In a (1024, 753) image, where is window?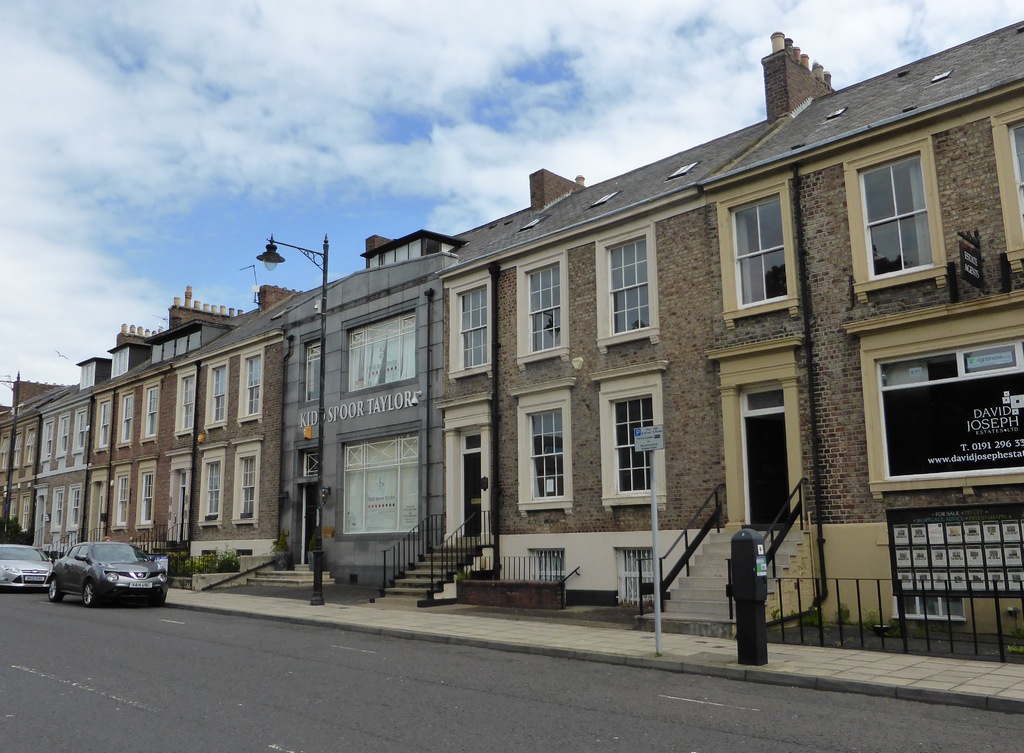
<bbox>130, 461, 161, 528</bbox>.
